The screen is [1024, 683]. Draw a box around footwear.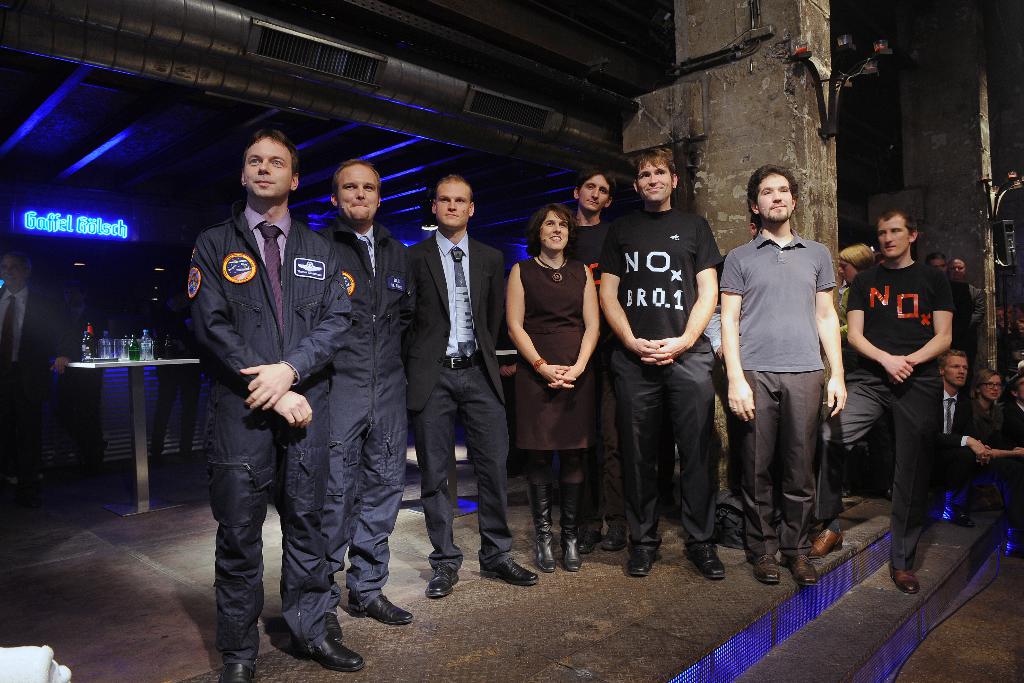
(556, 483, 588, 568).
